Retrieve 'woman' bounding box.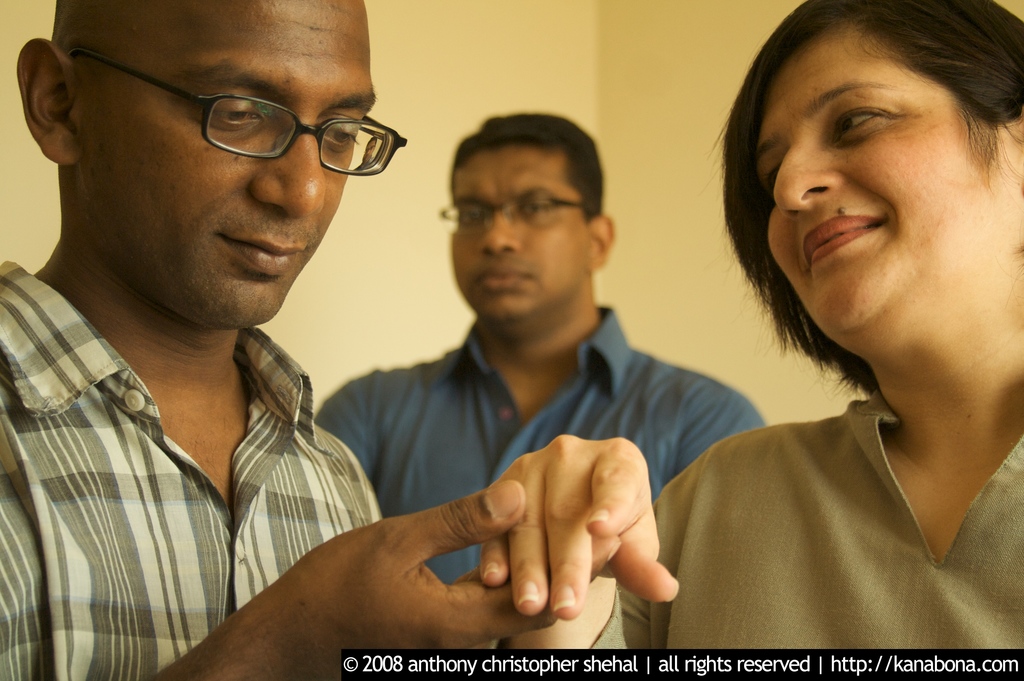
Bounding box: left=611, top=0, right=1023, bottom=652.
